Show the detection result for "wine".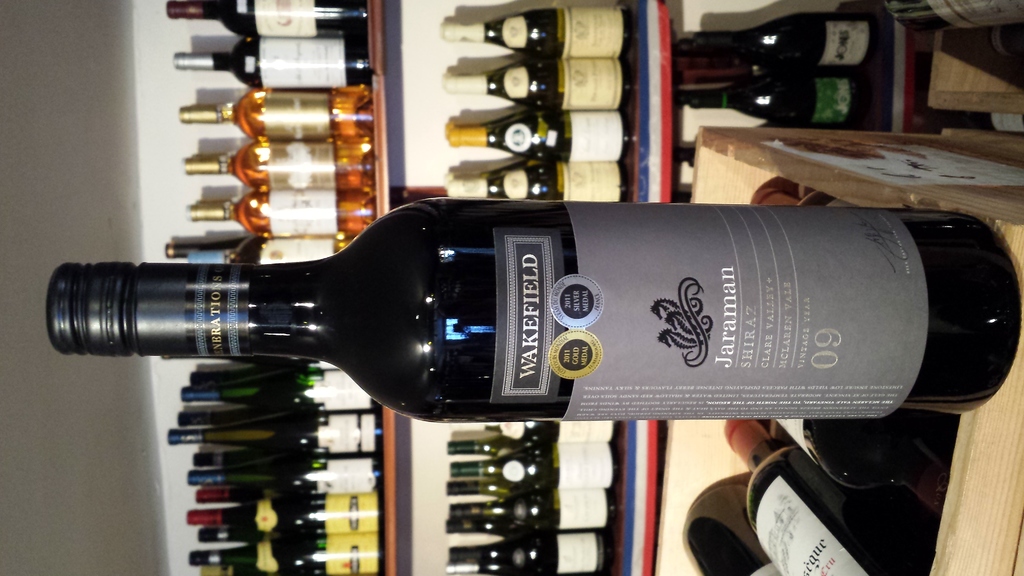
box=[170, 237, 246, 248].
